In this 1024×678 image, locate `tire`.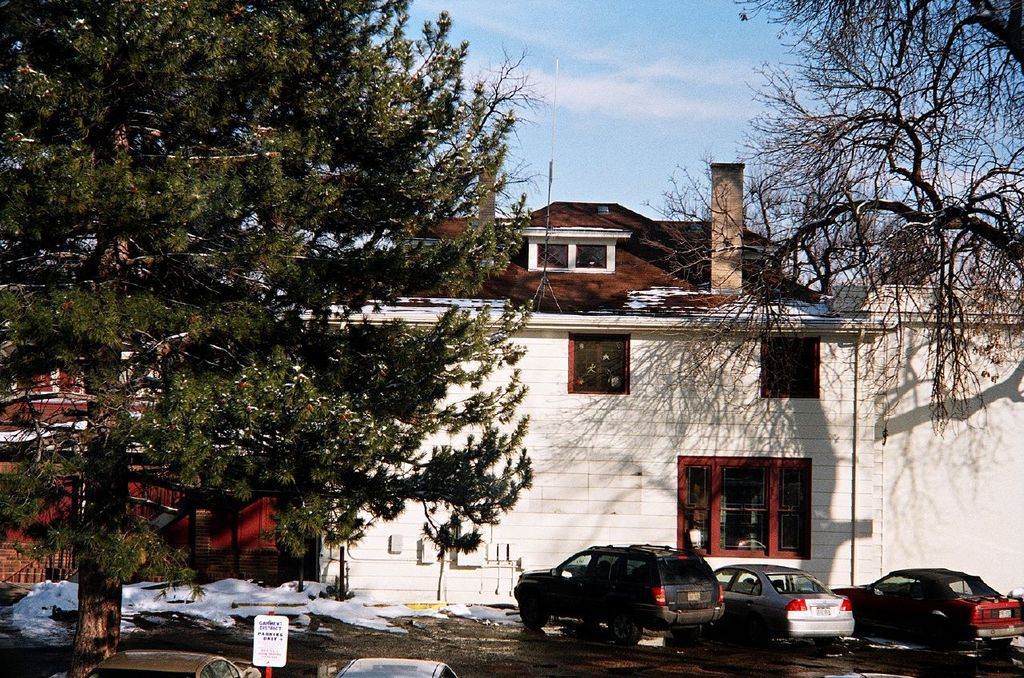
Bounding box: (674,625,710,644).
